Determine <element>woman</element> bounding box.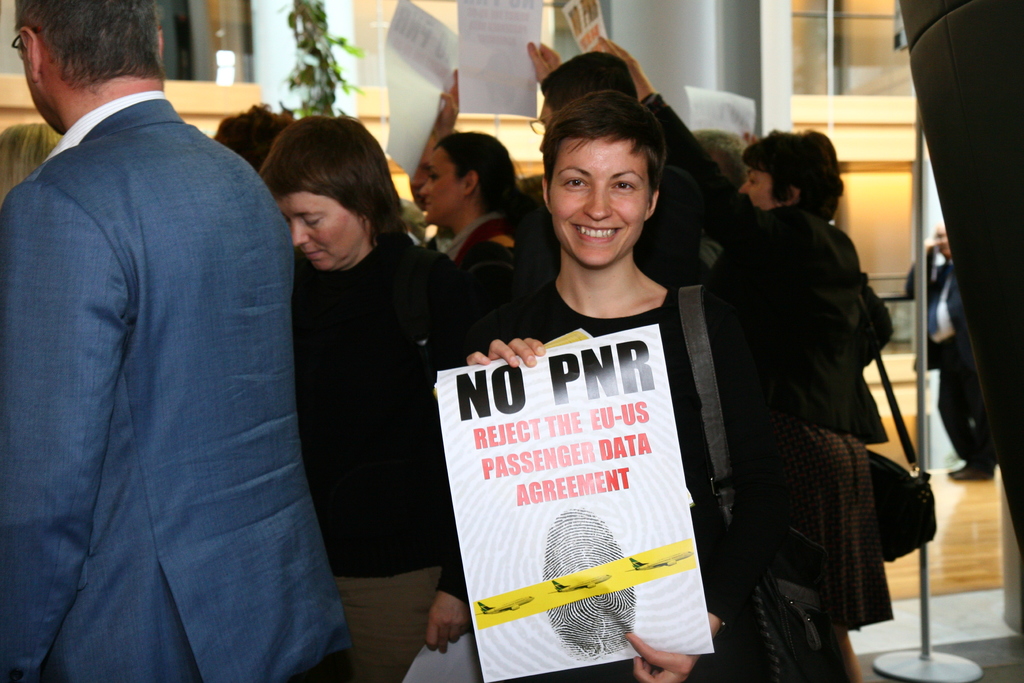
Determined: rect(735, 129, 897, 682).
